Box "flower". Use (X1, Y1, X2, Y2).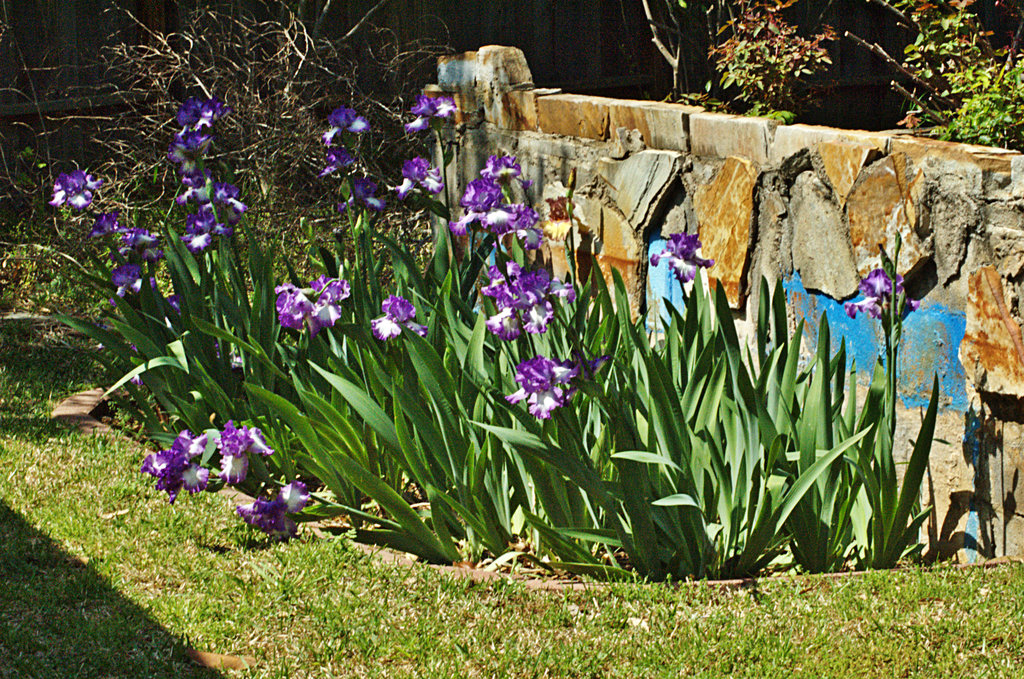
(648, 232, 715, 283).
